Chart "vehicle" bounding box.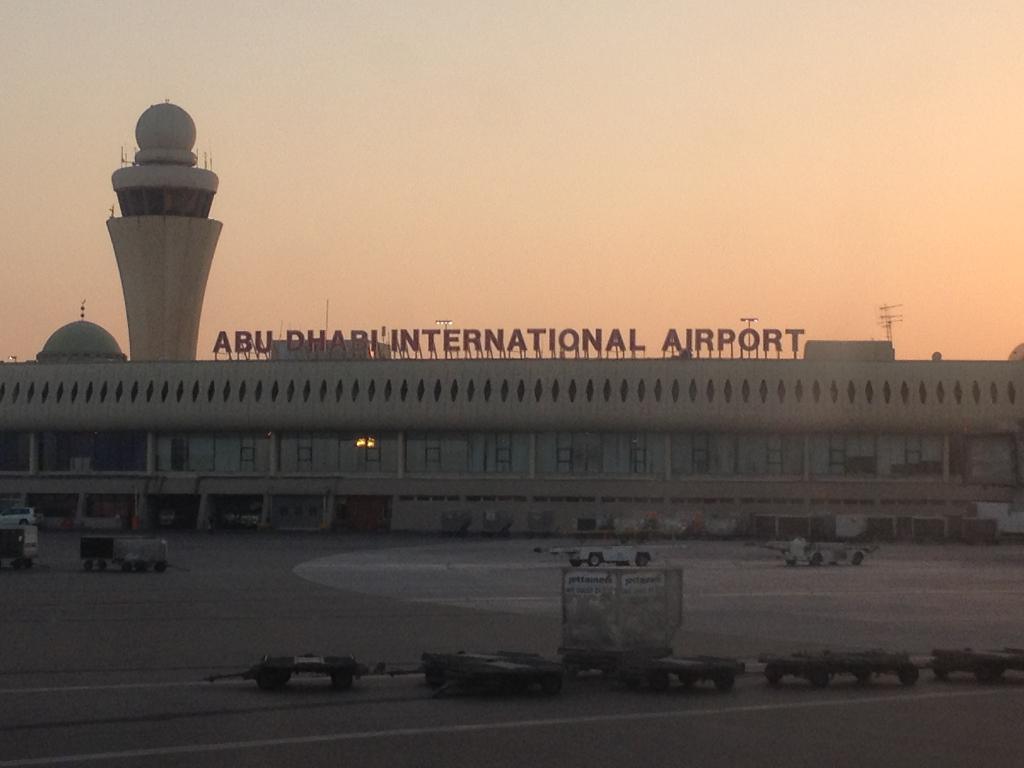
Charted: bbox(533, 532, 678, 567).
